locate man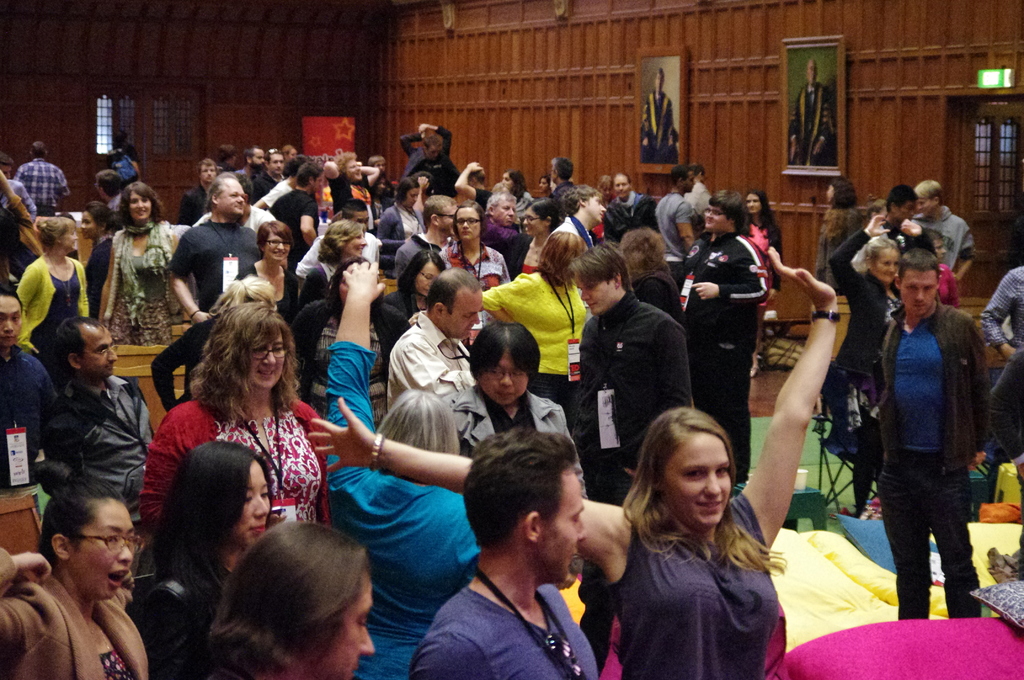
[x1=833, y1=180, x2=934, y2=410]
